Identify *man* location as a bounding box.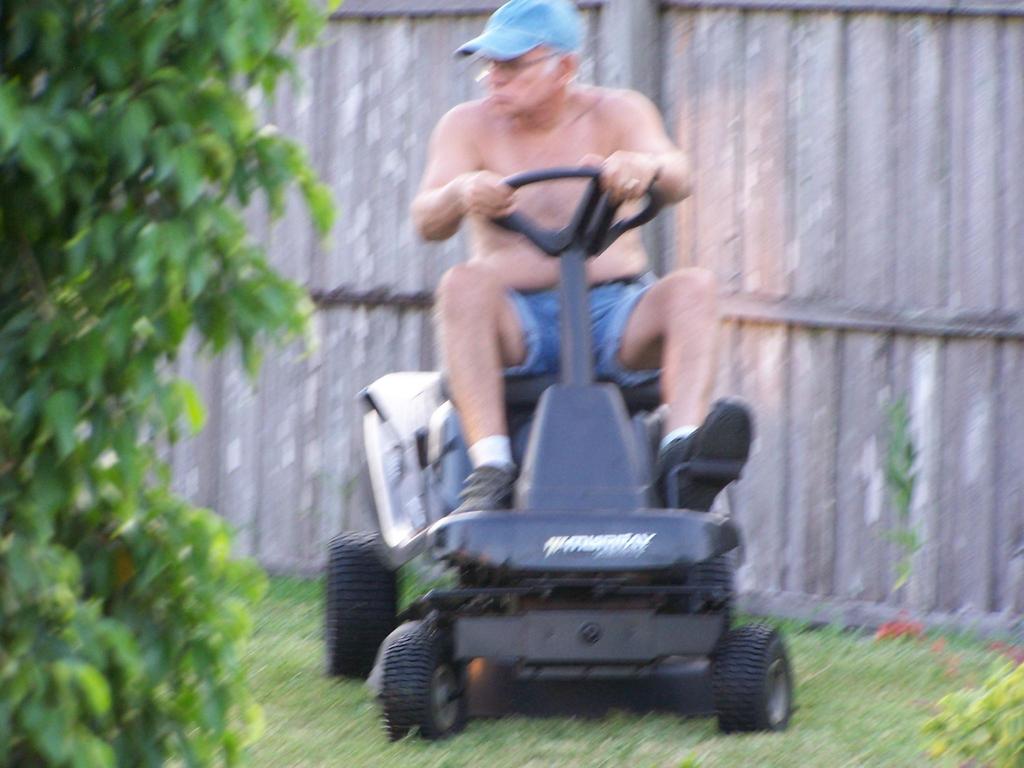
BBox(373, 35, 730, 562).
